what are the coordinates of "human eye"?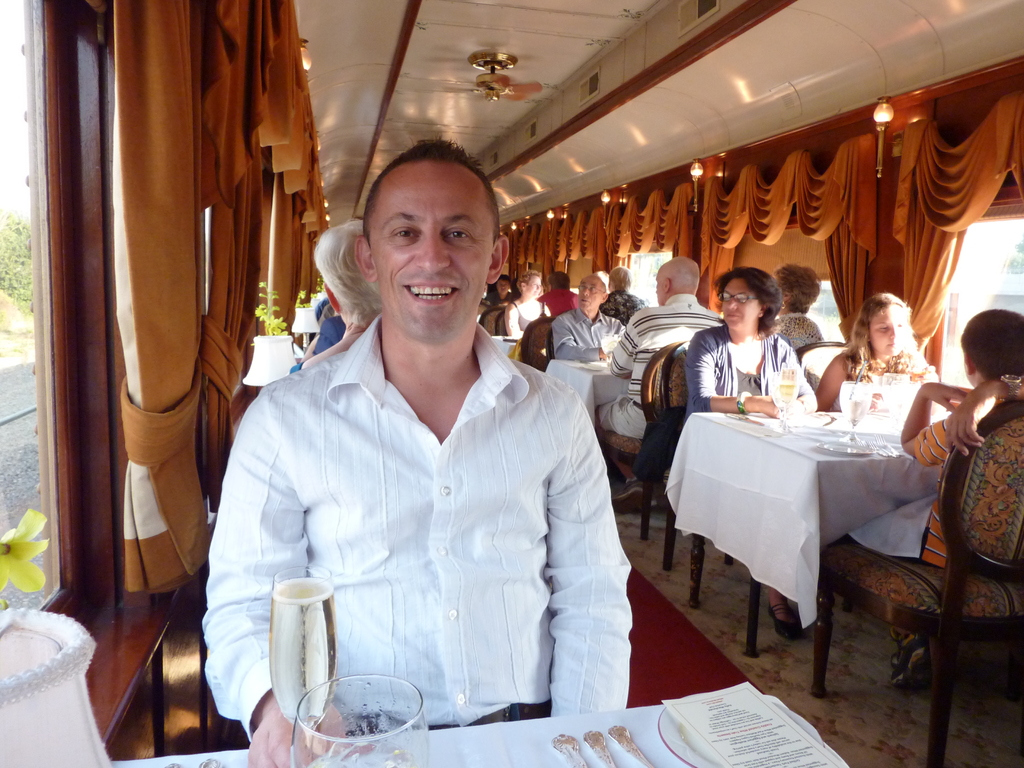
{"x1": 590, "y1": 285, "x2": 596, "y2": 290}.
